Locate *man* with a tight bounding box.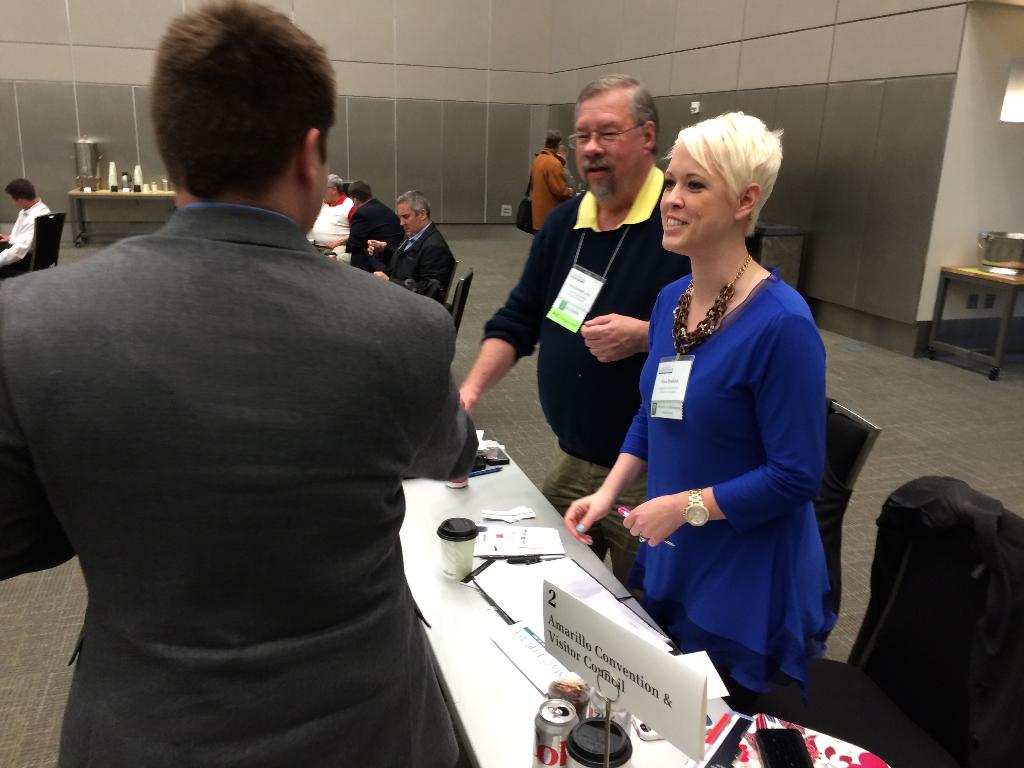
310,172,358,255.
